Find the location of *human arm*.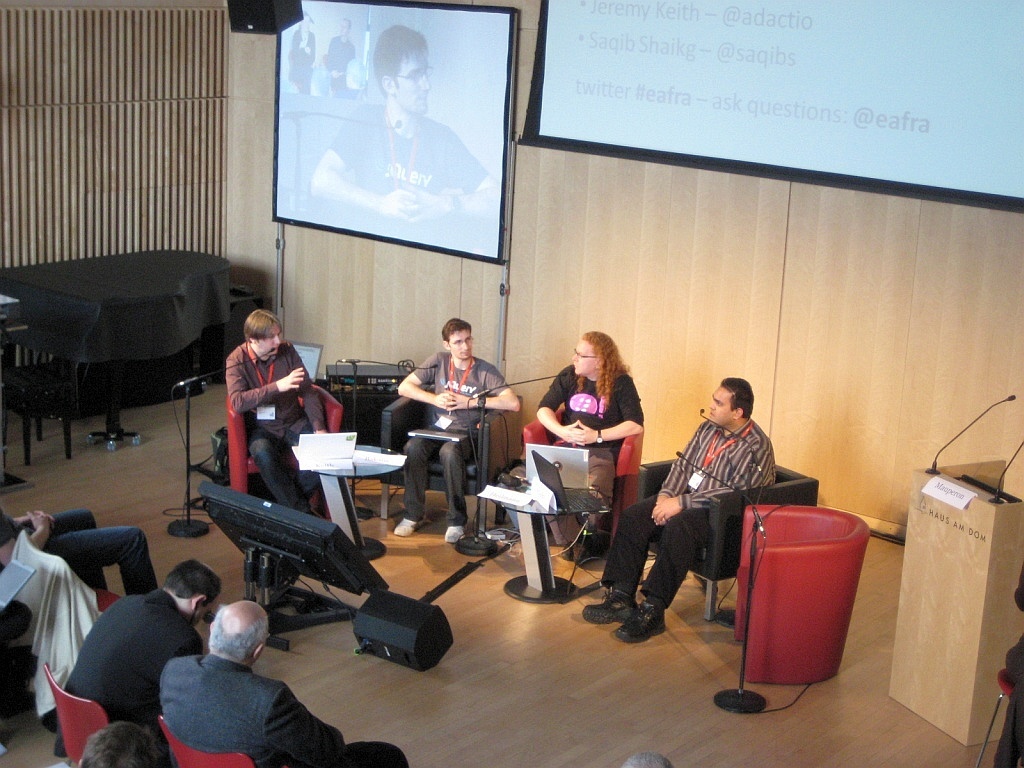
Location: 410,139,501,224.
